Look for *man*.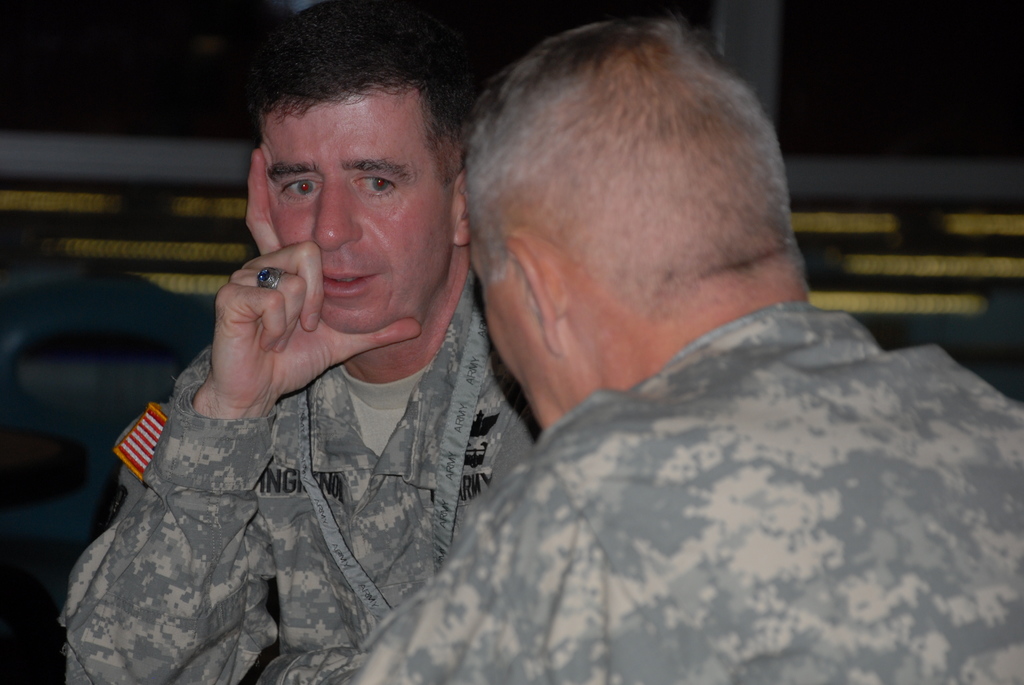
Found: [x1=390, y1=25, x2=1002, y2=642].
